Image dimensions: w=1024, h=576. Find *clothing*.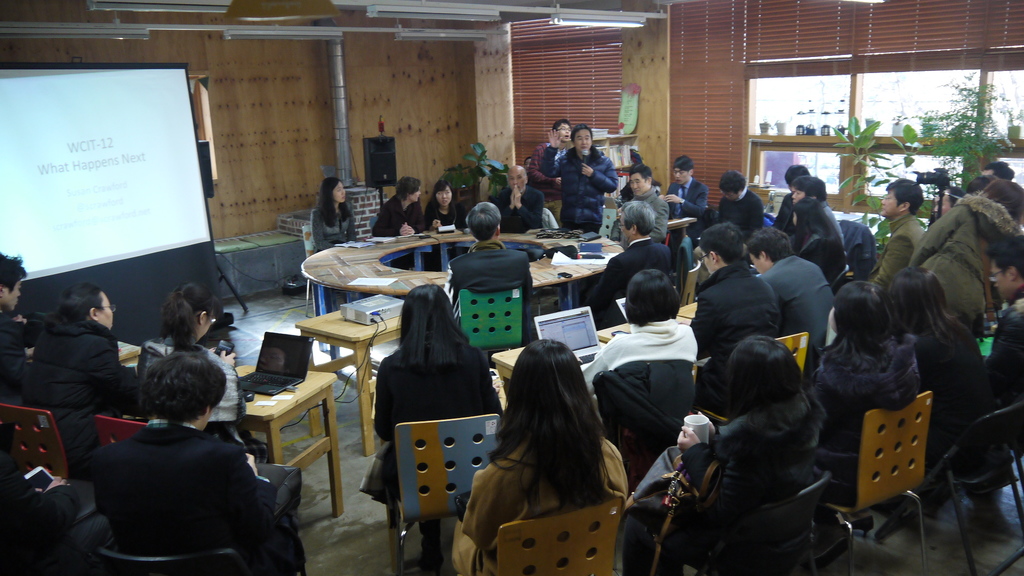
<region>486, 184, 540, 234</region>.
